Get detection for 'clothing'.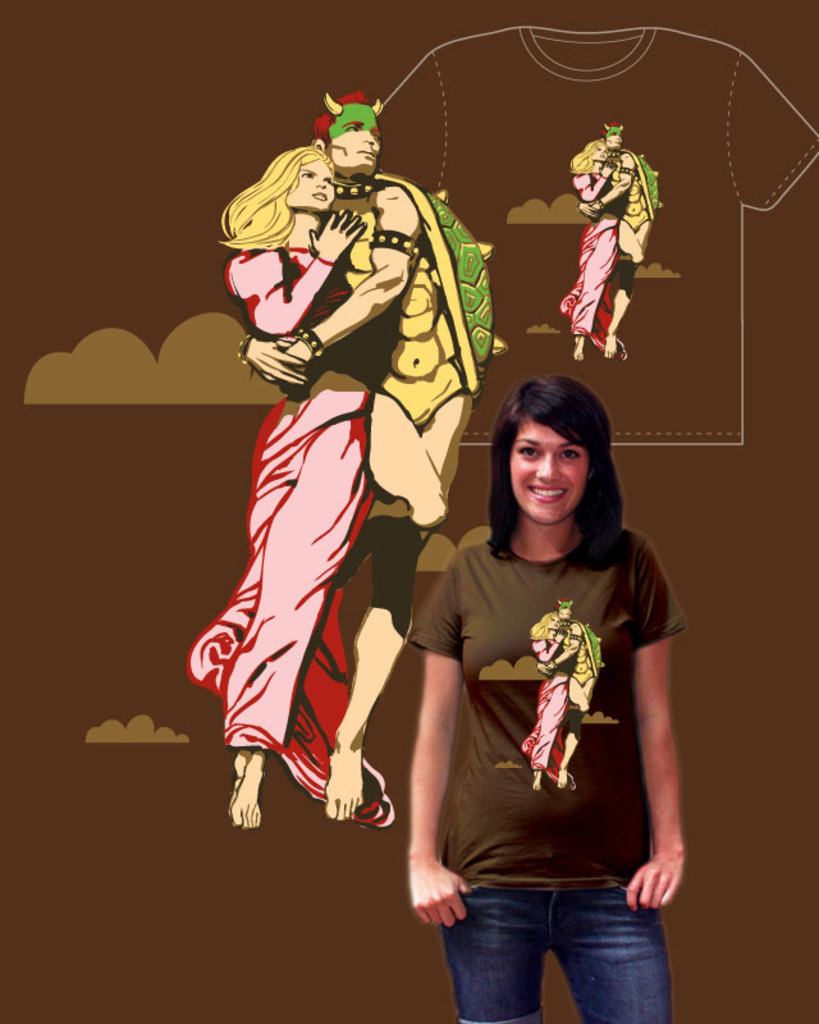
Detection: bbox=(576, 173, 624, 358).
